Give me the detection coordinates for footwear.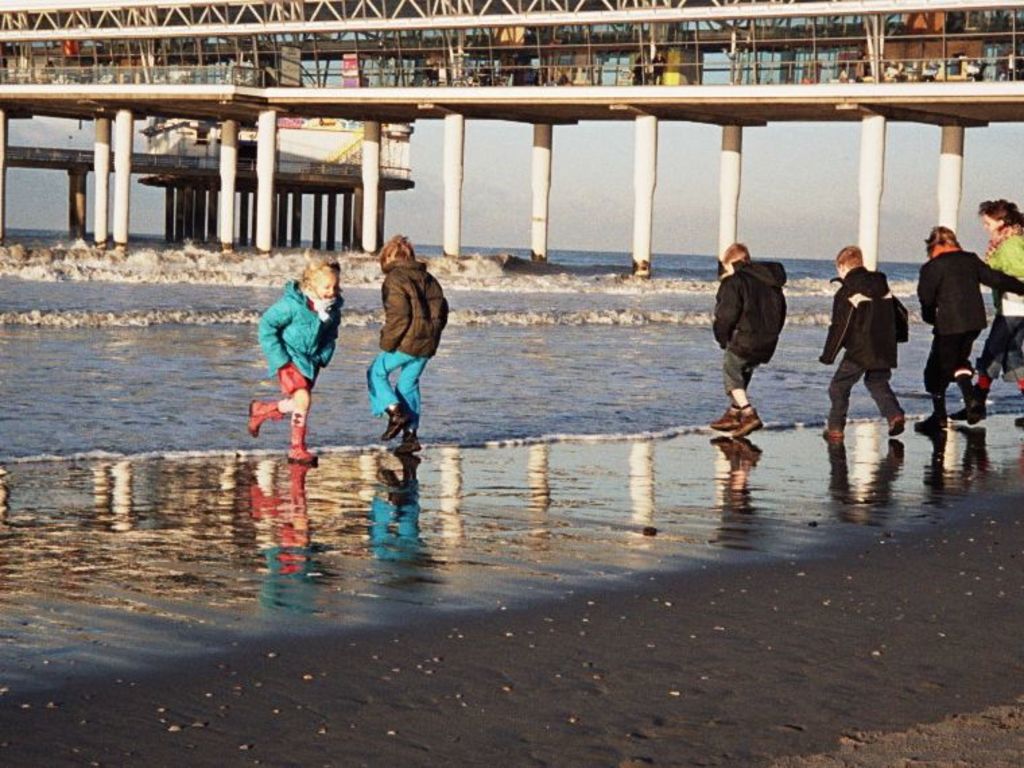
<region>967, 387, 990, 422</region>.
